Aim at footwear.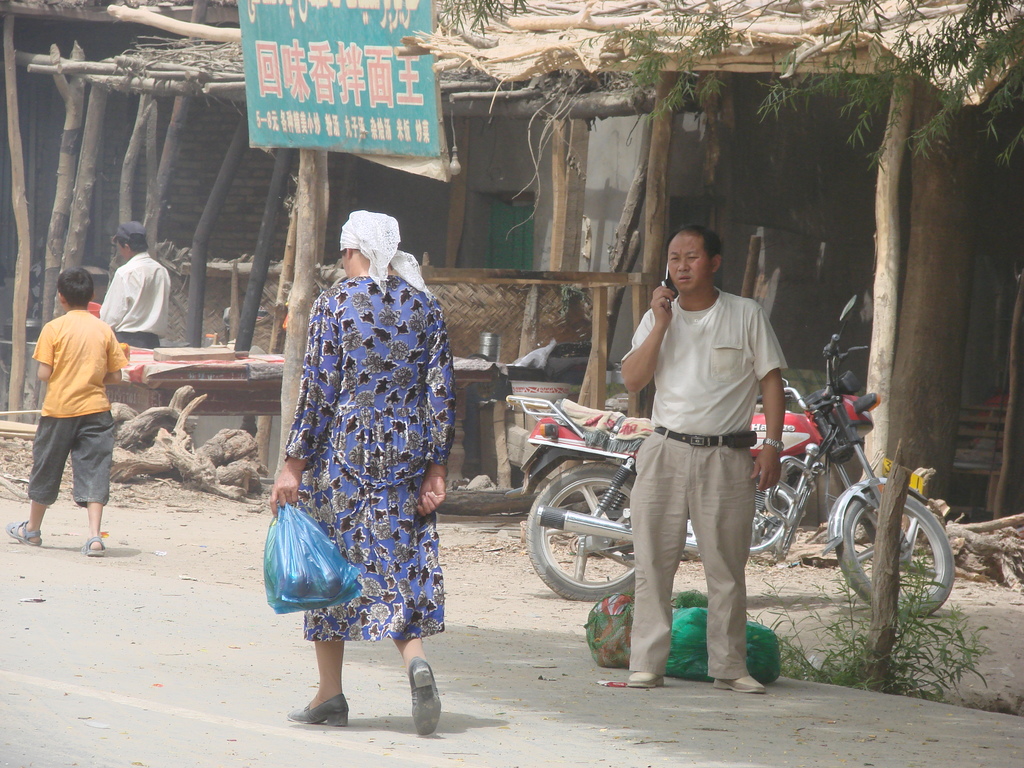
Aimed at Rect(287, 689, 349, 728).
